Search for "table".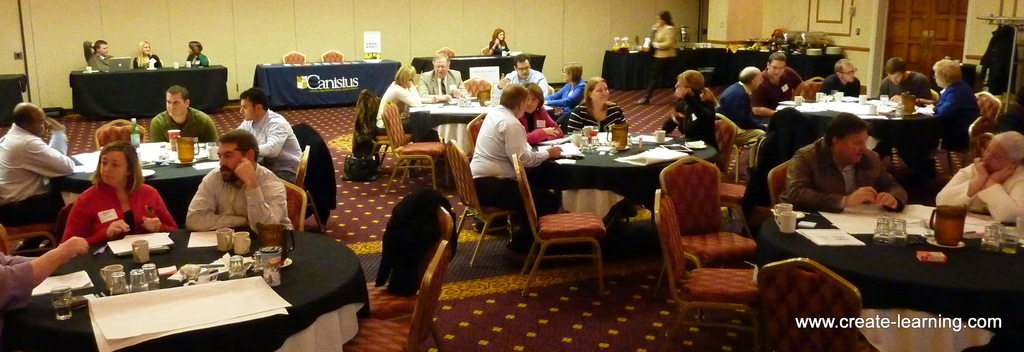
Found at box=[537, 116, 684, 276].
